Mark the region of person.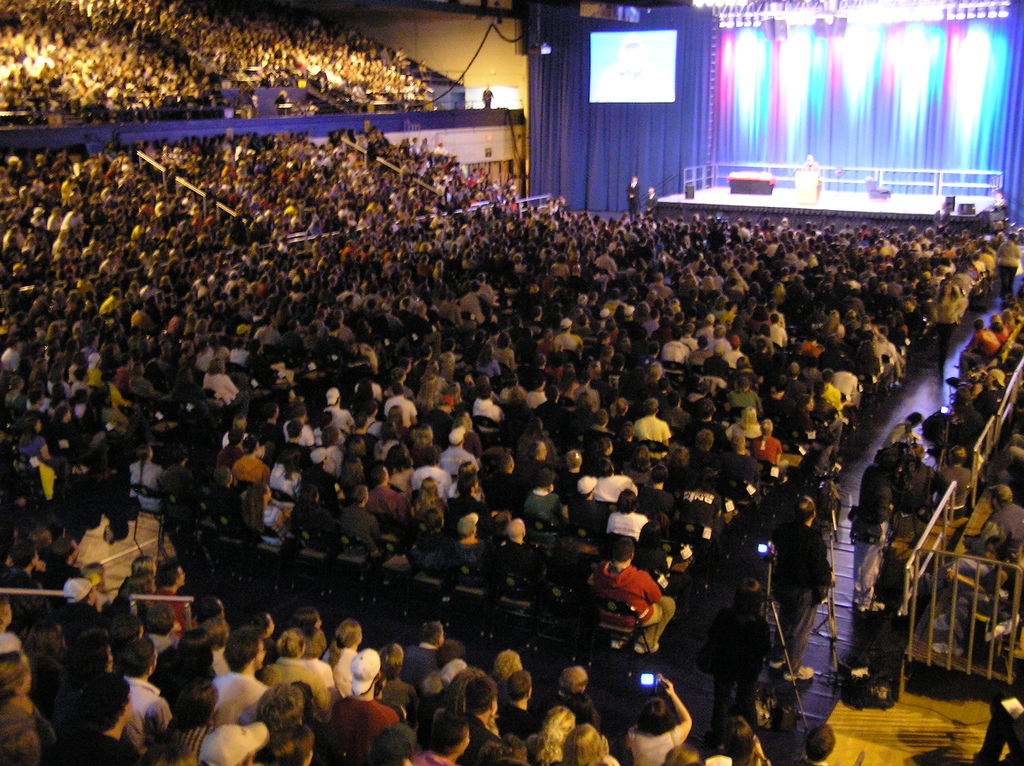
Region: box=[439, 351, 460, 374].
